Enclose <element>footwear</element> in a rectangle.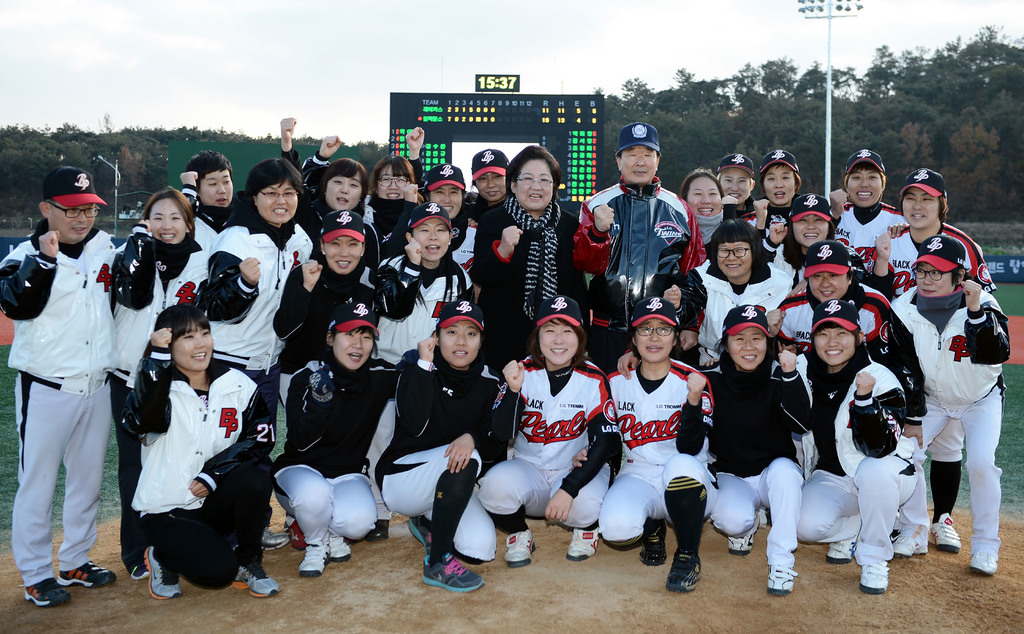
pyautogui.locateOnScreen(563, 528, 603, 564).
